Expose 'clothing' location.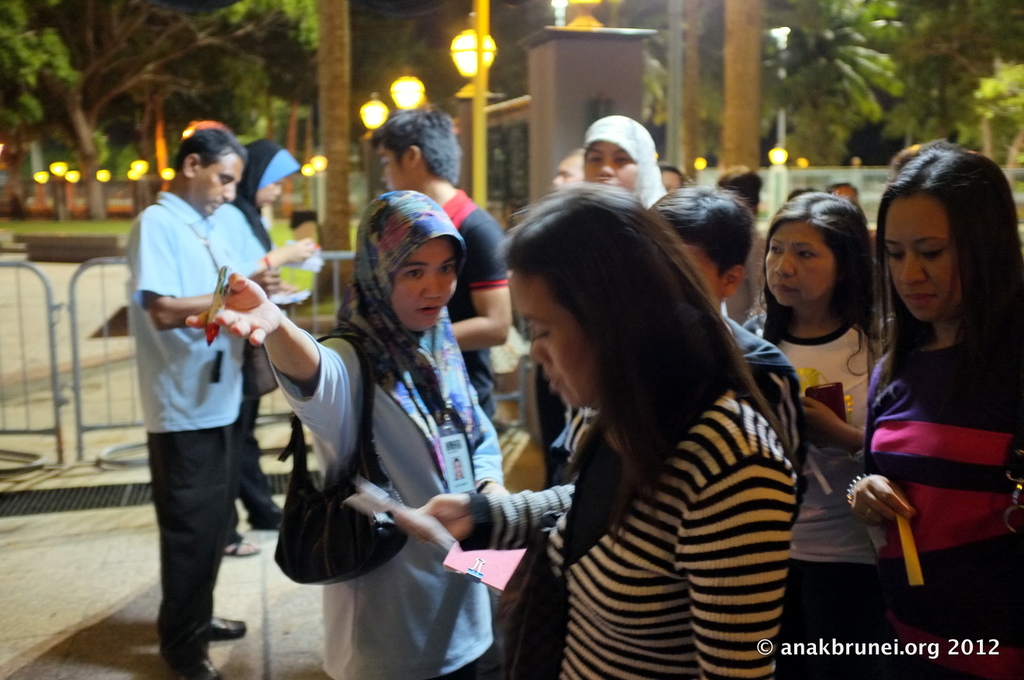
Exposed at select_region(861, 271, 1011, 580).
